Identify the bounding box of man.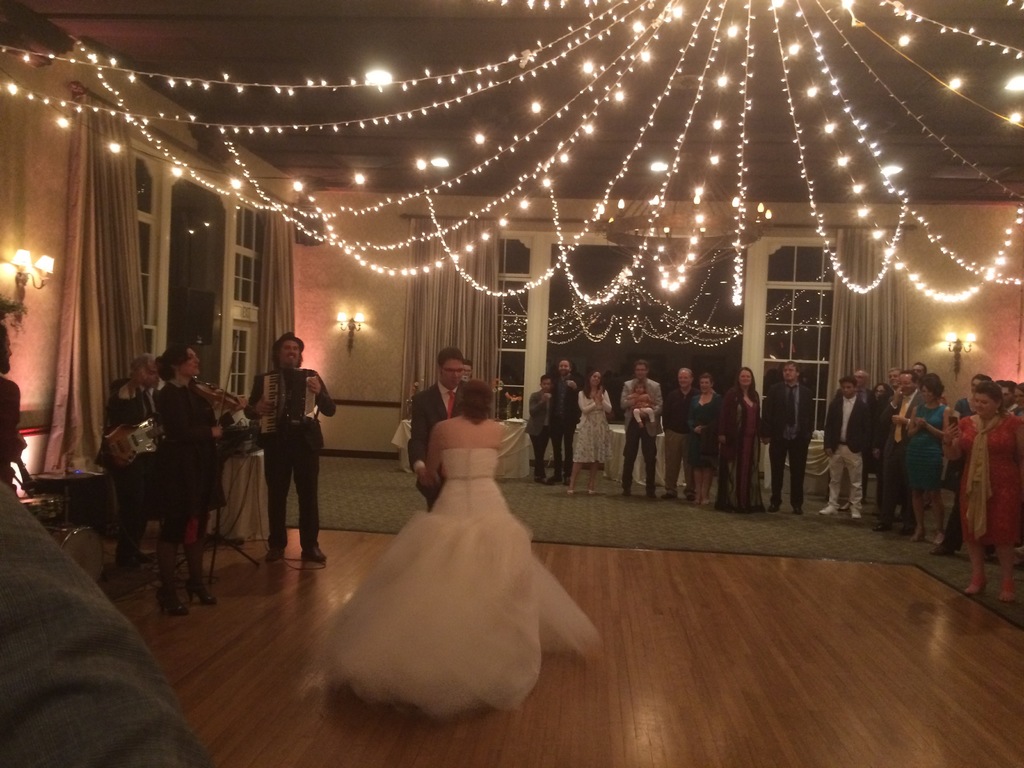
locate(255, 328, 341, 563).
